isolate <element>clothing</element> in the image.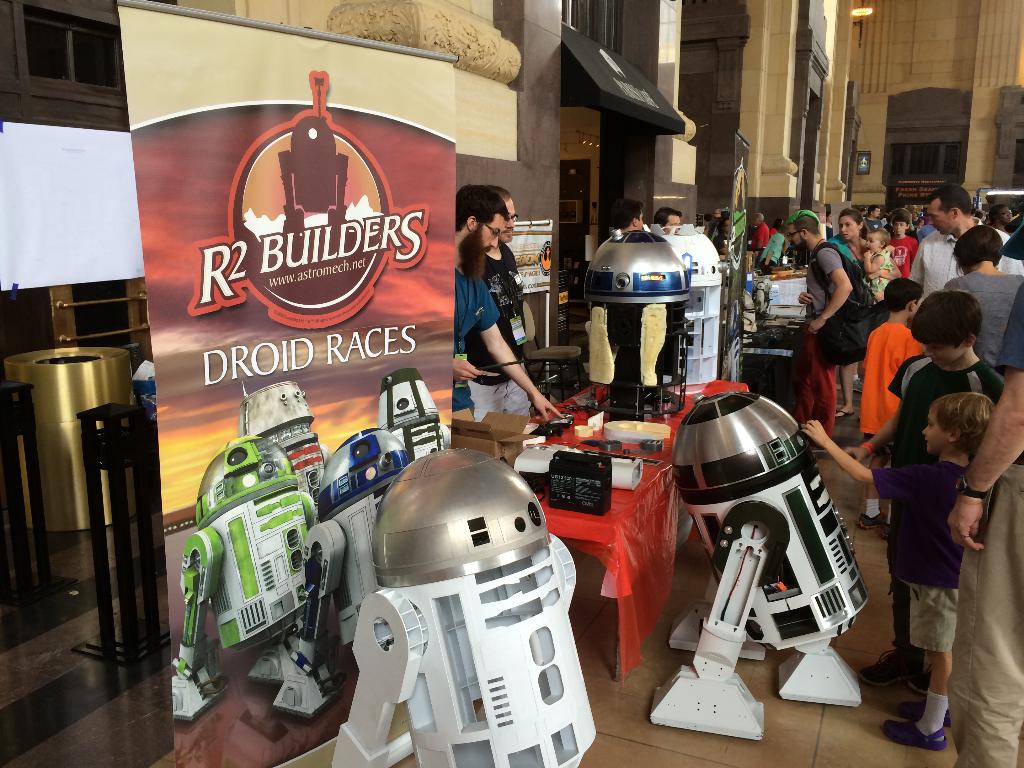
Isolated region: (x1=860, y1=248, x2=897, y2=295).
